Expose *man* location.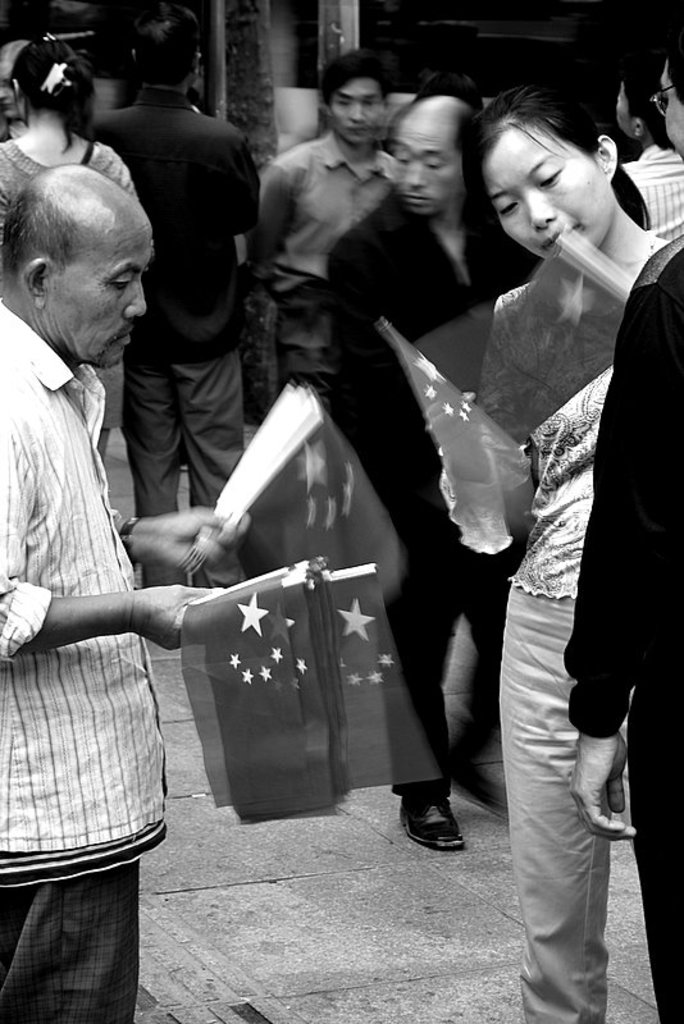
Exposed at (left=0, top=159, right=293, bottom=1023).
